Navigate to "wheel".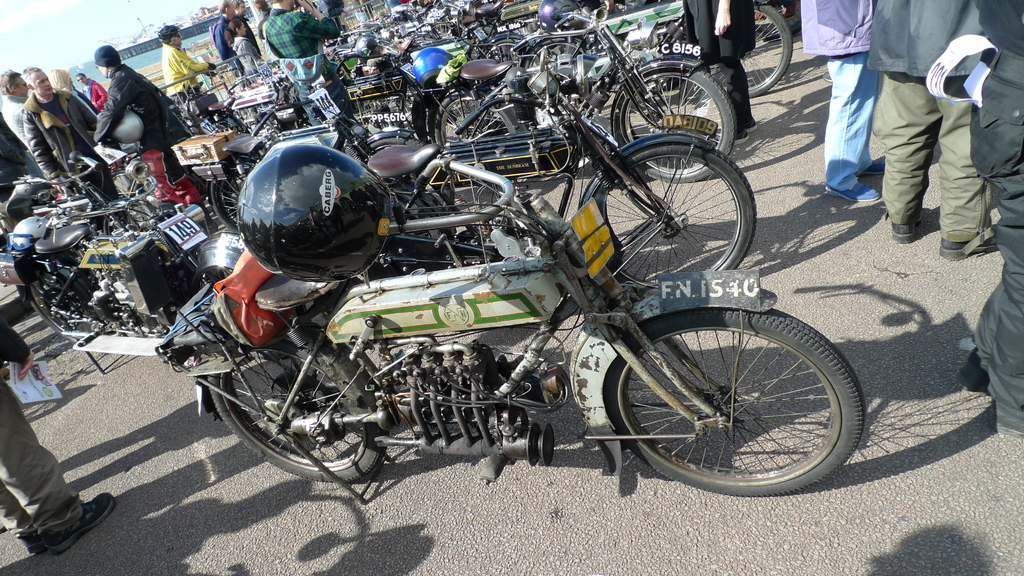
Navigation target: BBox(694, 0, 793, 99).
